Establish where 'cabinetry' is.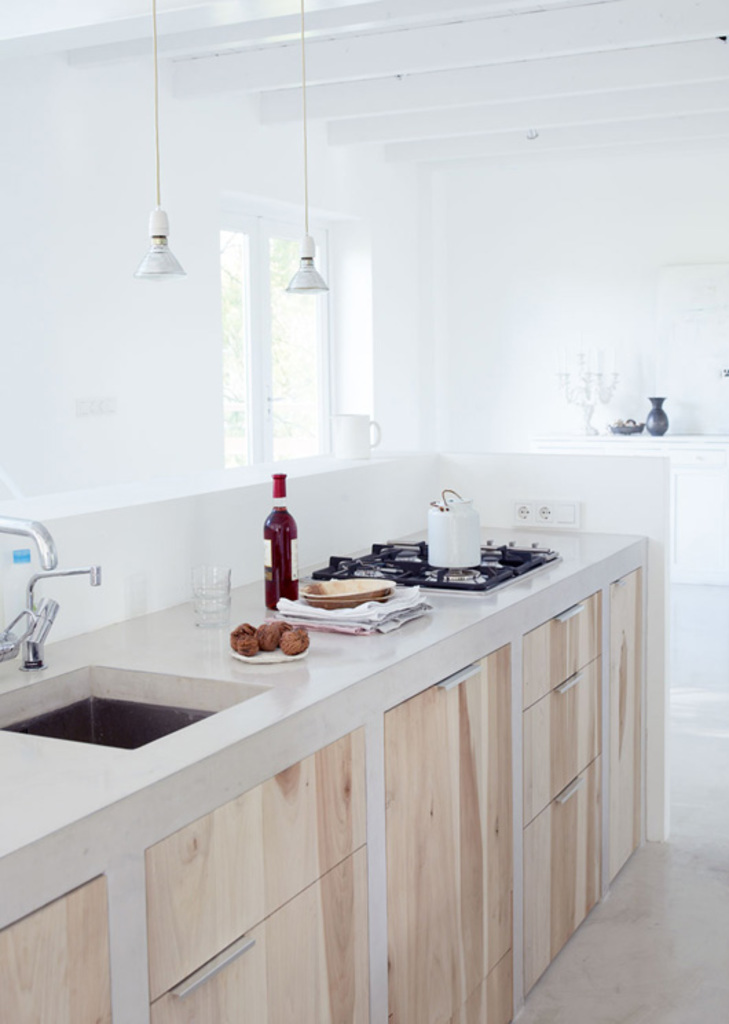
Established at bbox=(385, 640, 519, 1023).
